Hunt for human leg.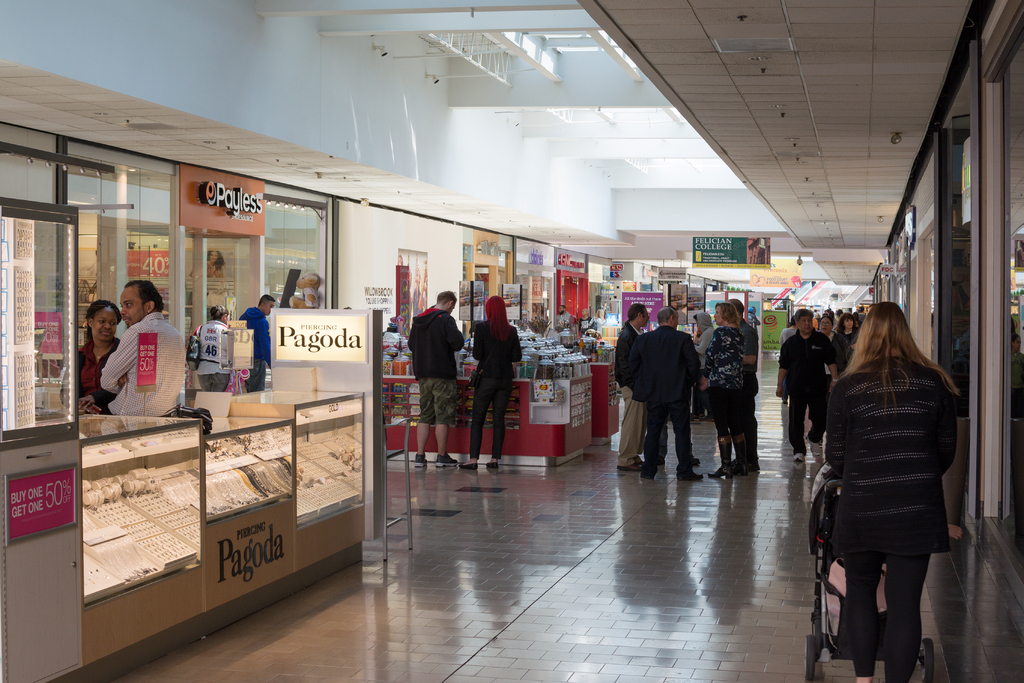
Hunted down at [246, 356, 265, 392].
